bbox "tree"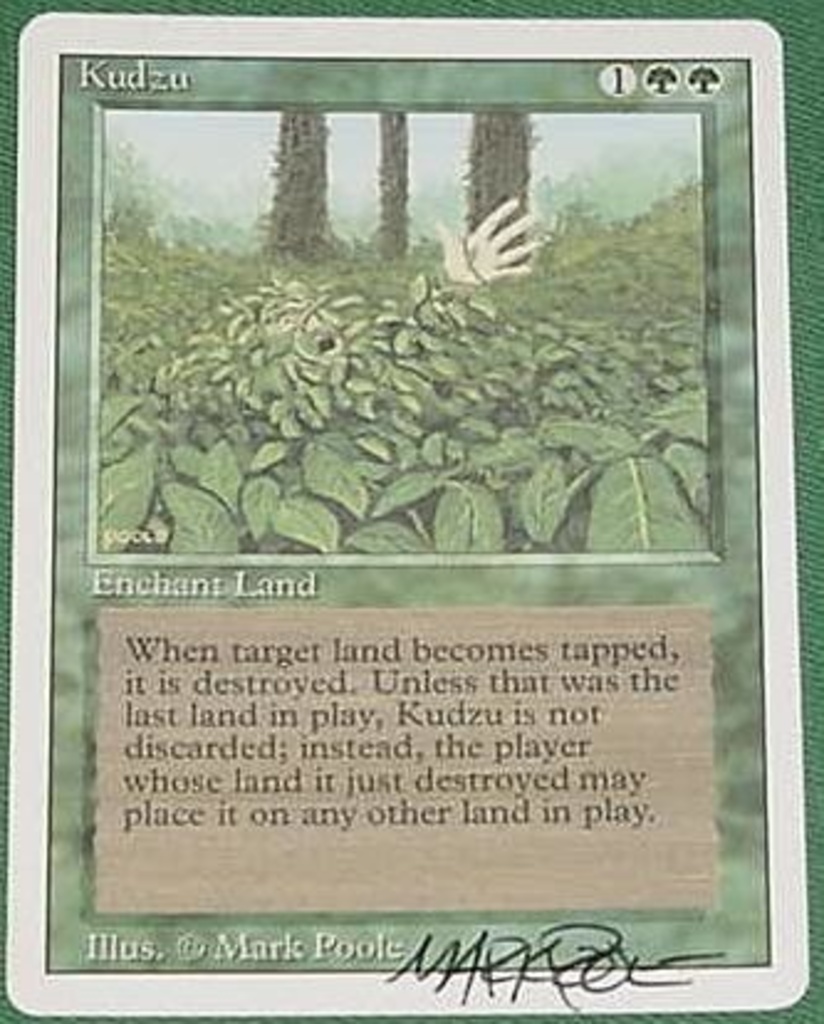
BBox(247, 87, 354, 250)
